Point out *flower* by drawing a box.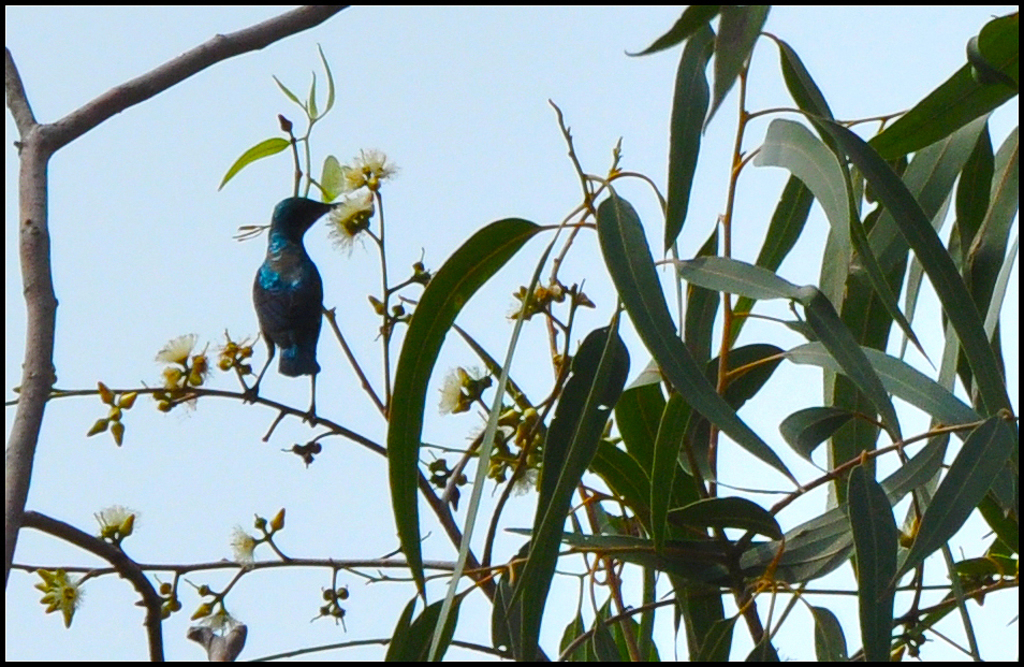
box(318, 189, 372, 250).
